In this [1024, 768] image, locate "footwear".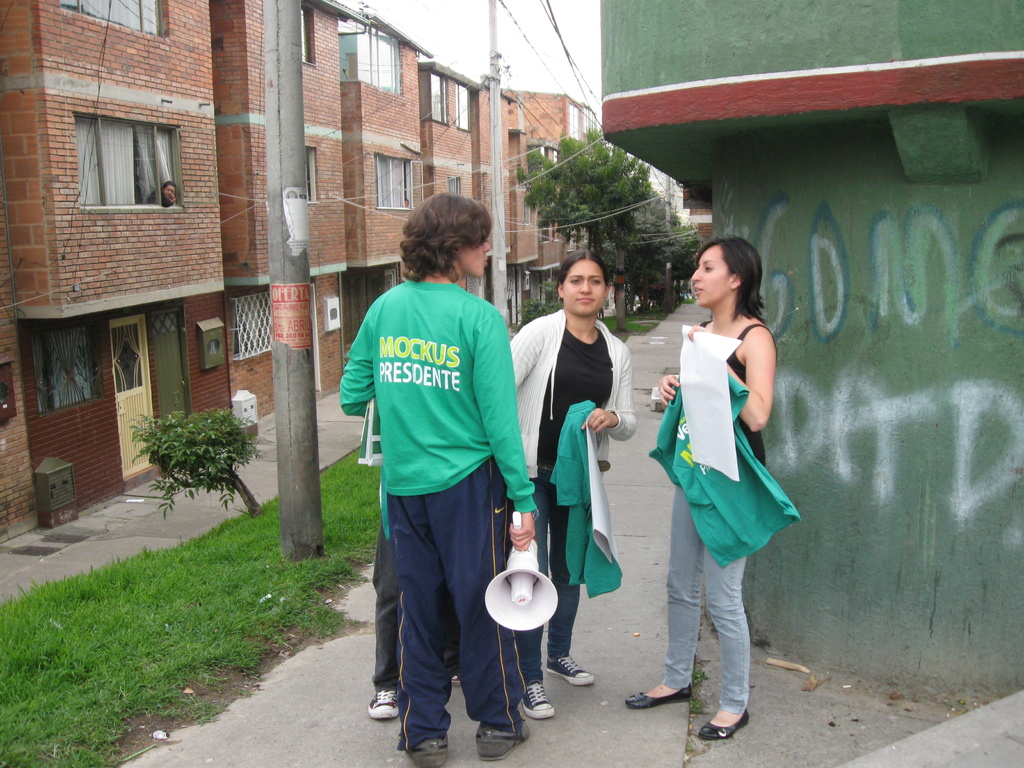
Bounding box: <box>474,723,544,767</box>.
